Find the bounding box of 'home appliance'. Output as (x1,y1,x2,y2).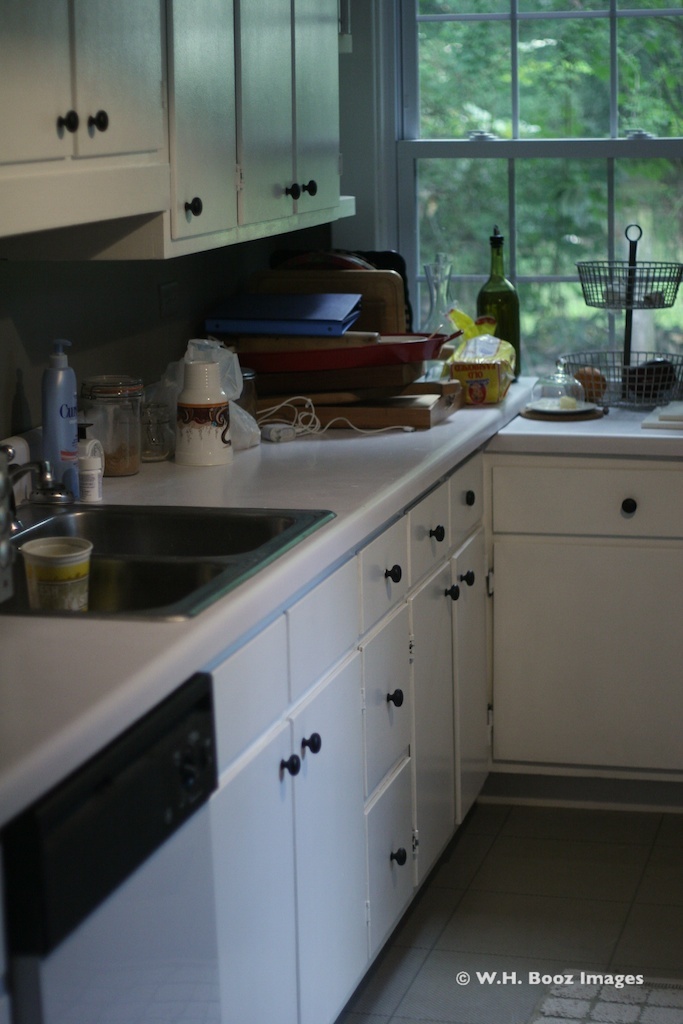
(0,672,224,1023).
